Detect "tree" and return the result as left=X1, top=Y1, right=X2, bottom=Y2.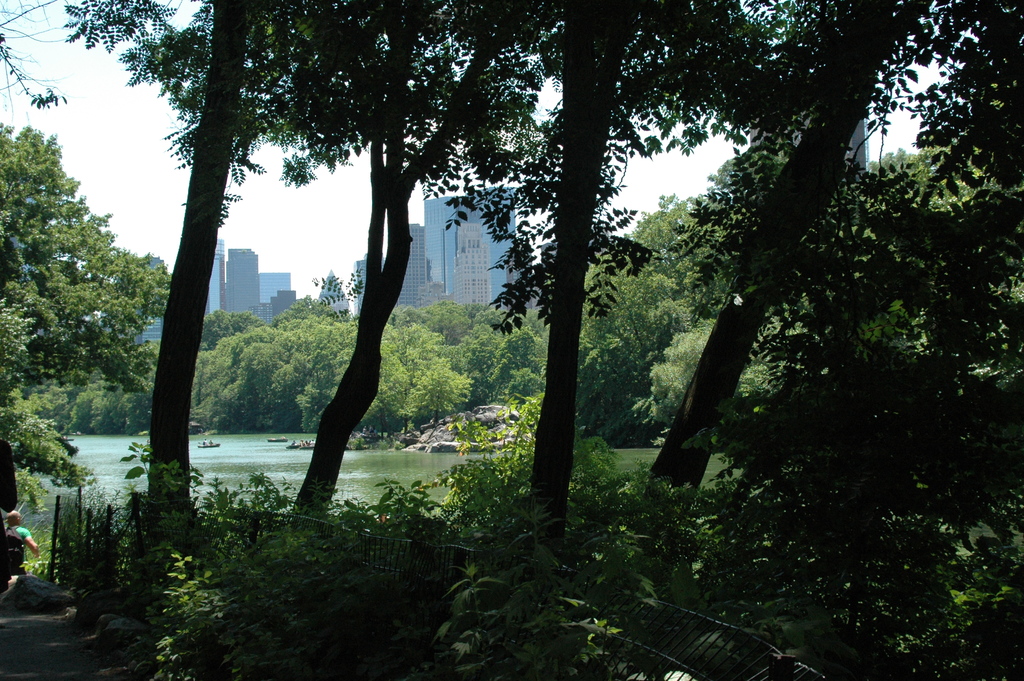
left=547, top=0, right=1023, bottom=582.
